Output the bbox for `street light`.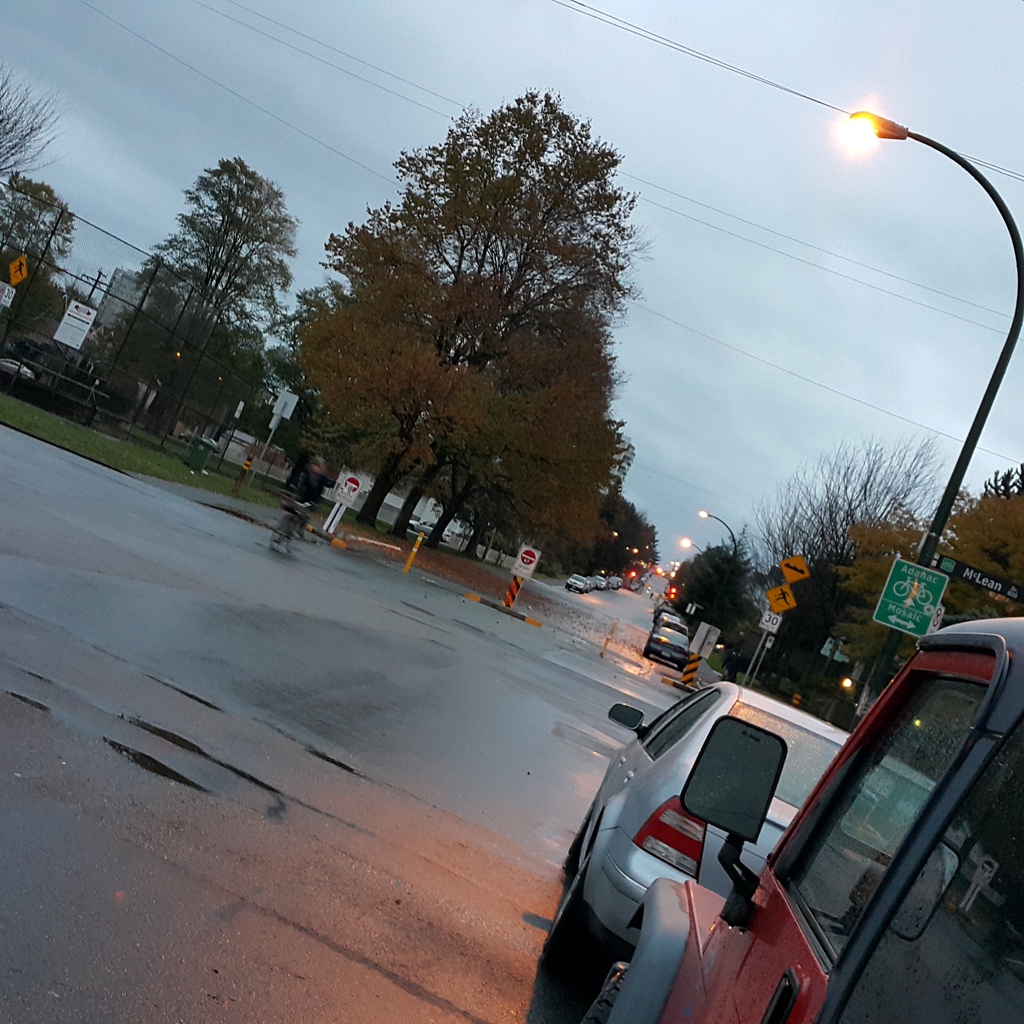
{"left": 664, "top": 564, "right": 683, "bottom": 583}.
